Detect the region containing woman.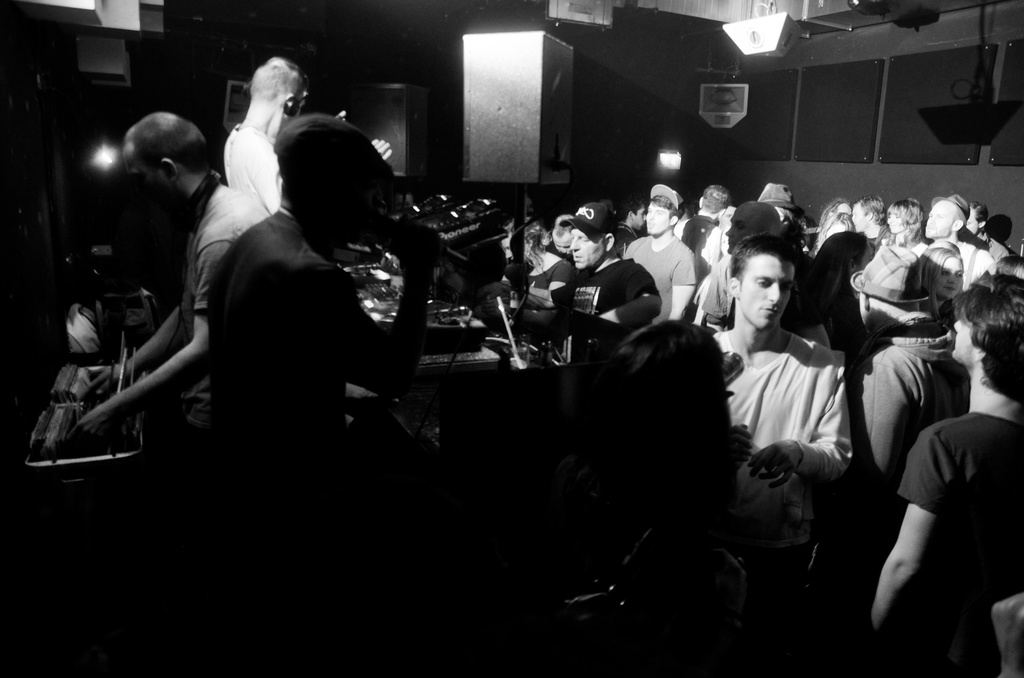
[884,190,926,257].
